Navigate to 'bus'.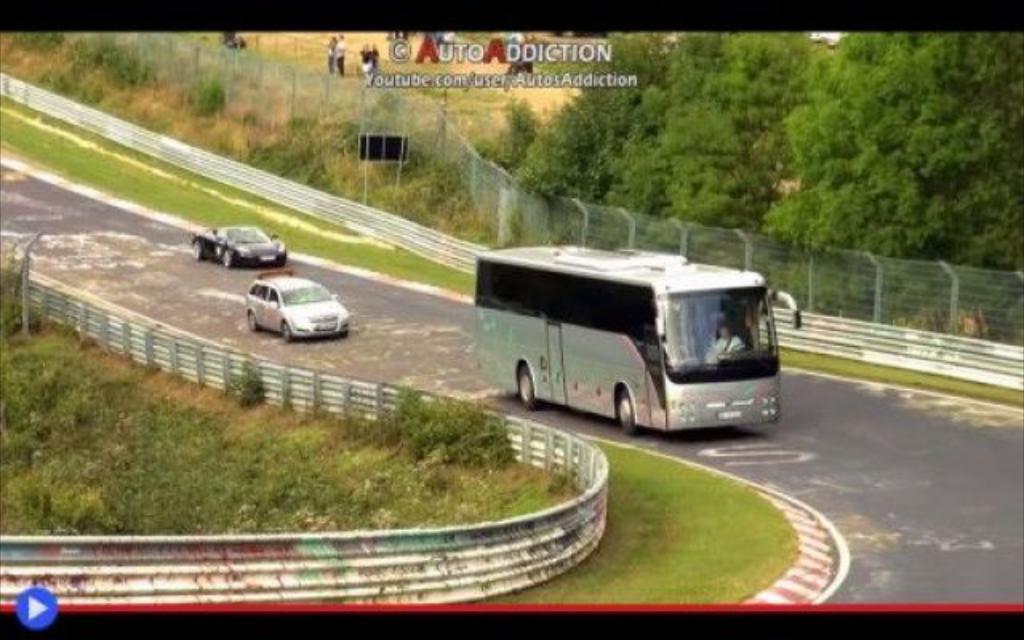
Navigation target: l=472, t=243, r=802, b=442.
